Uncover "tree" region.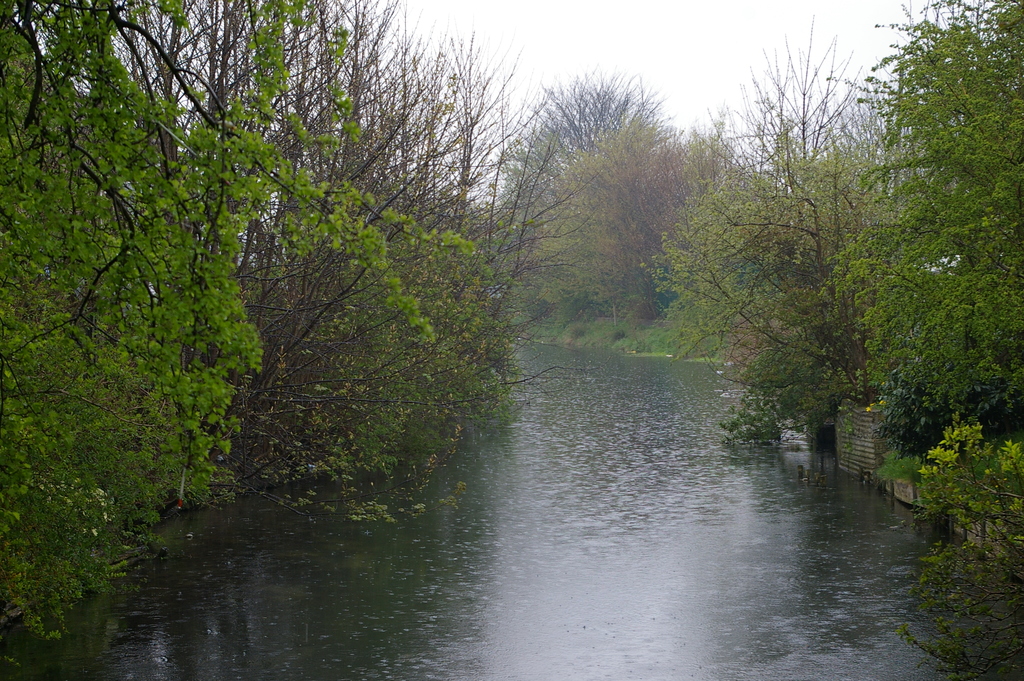
Uncovered: left=596, top=133, right=743, bottom=292.
